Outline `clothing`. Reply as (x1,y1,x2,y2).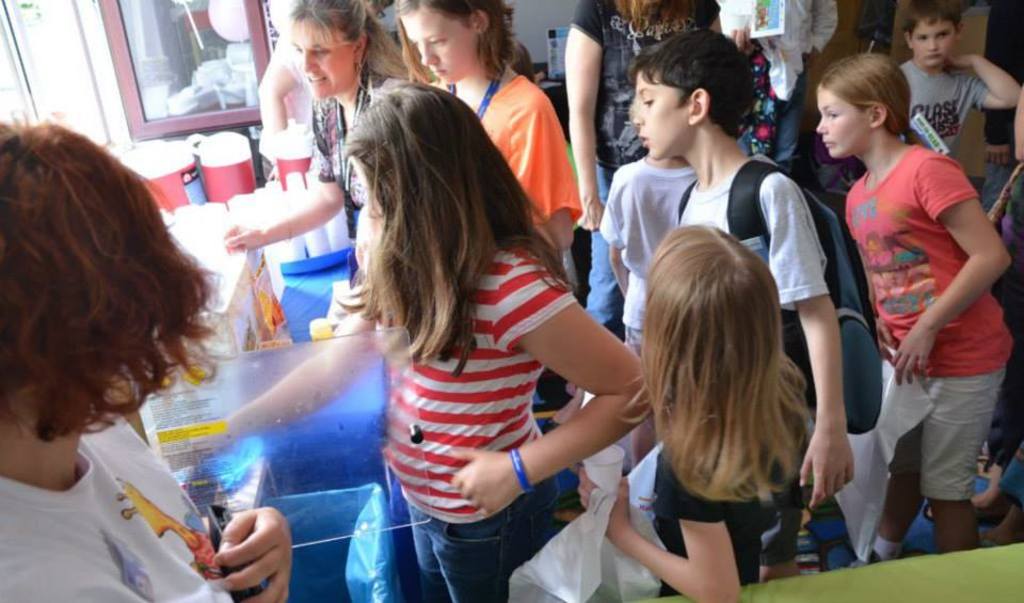
(559,0,734,323).
